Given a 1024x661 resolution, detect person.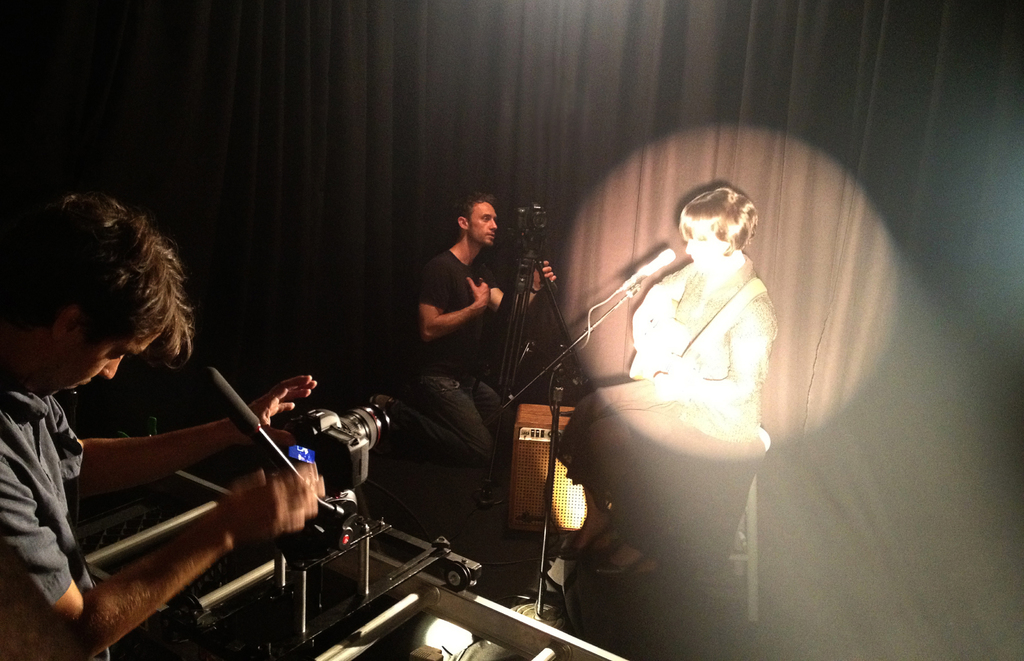
0, 193, 323, 660.
